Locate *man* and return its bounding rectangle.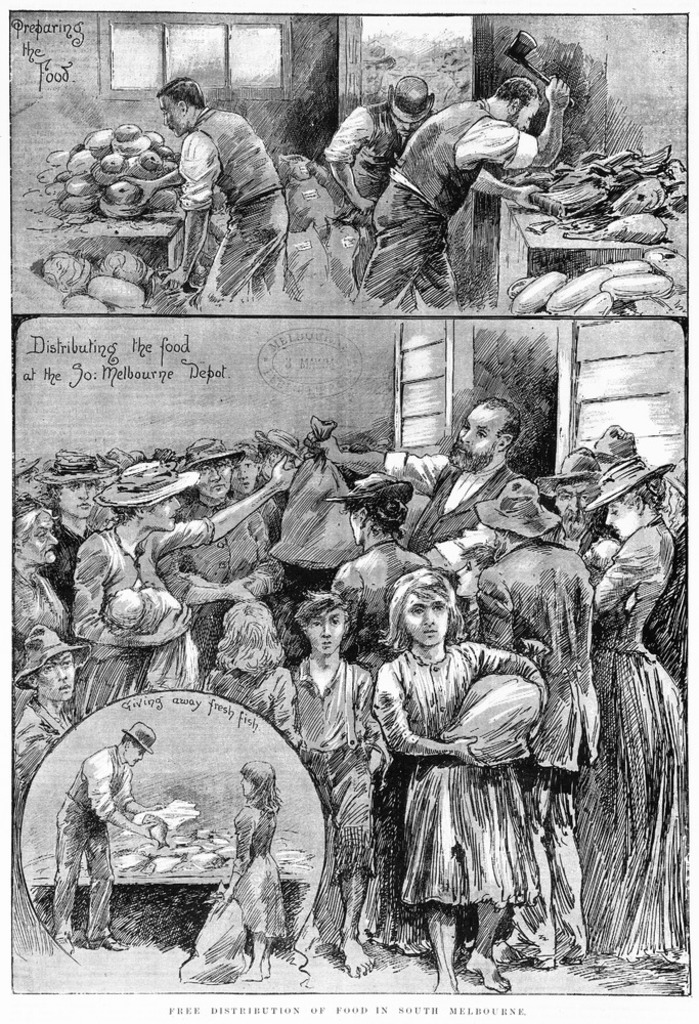
region(303, 392, 533, 586).
